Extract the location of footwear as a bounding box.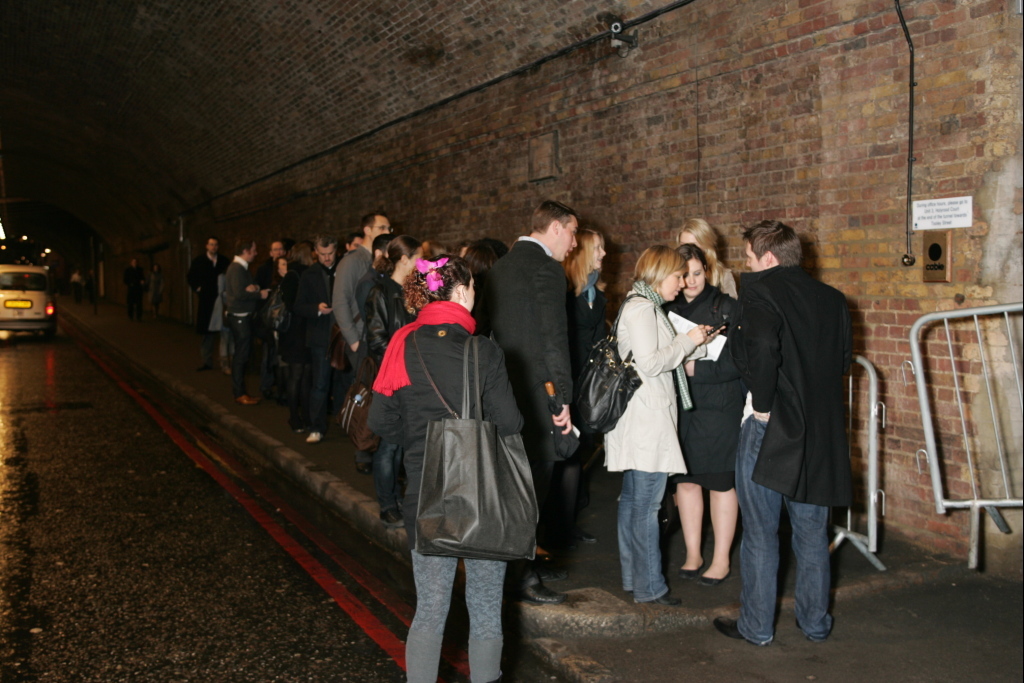
<bbox>392, 486, 404, 513</bbox>.
